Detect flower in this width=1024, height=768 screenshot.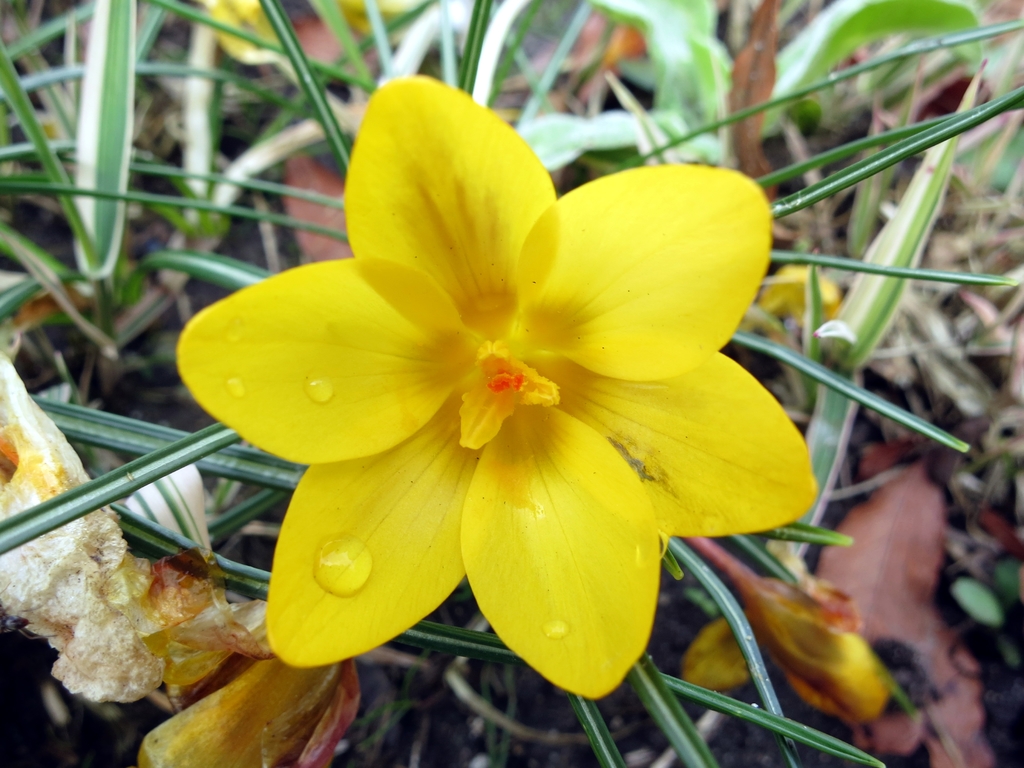
Detection: [left=202, top=89, right=758, bottom=694].
